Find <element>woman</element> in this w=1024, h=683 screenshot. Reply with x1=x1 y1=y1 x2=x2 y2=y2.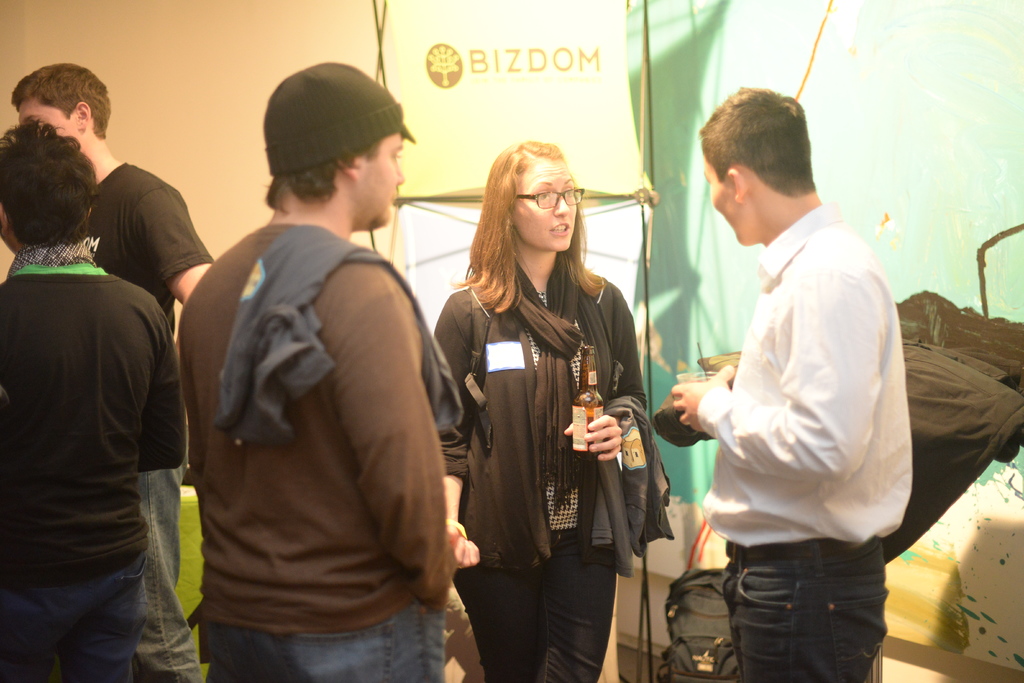
x1=417 y1=167 x2=630 y2=650.
